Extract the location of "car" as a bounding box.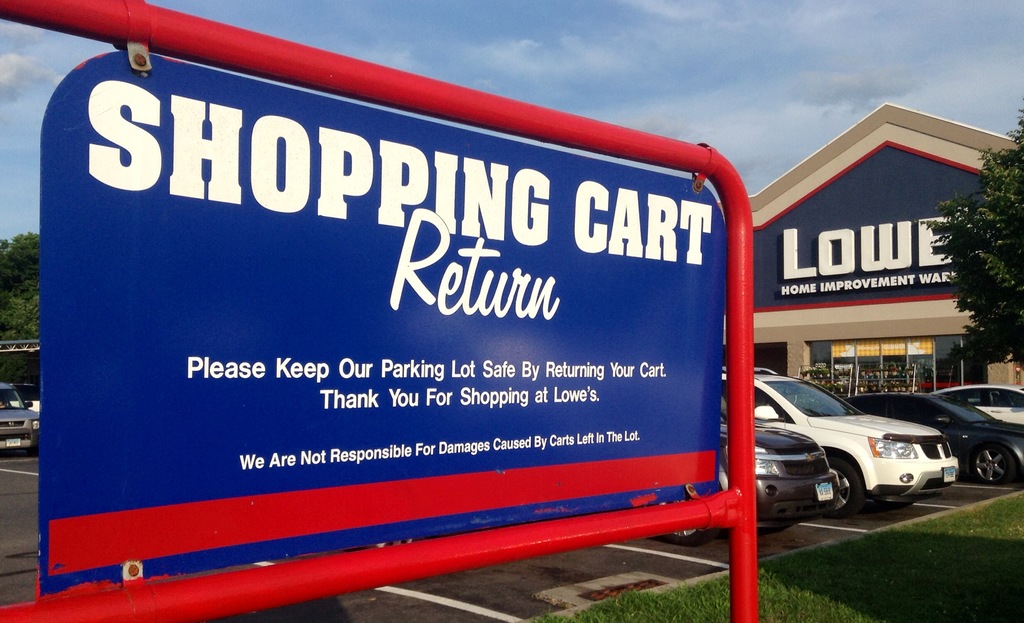
[715,360,965,502].
